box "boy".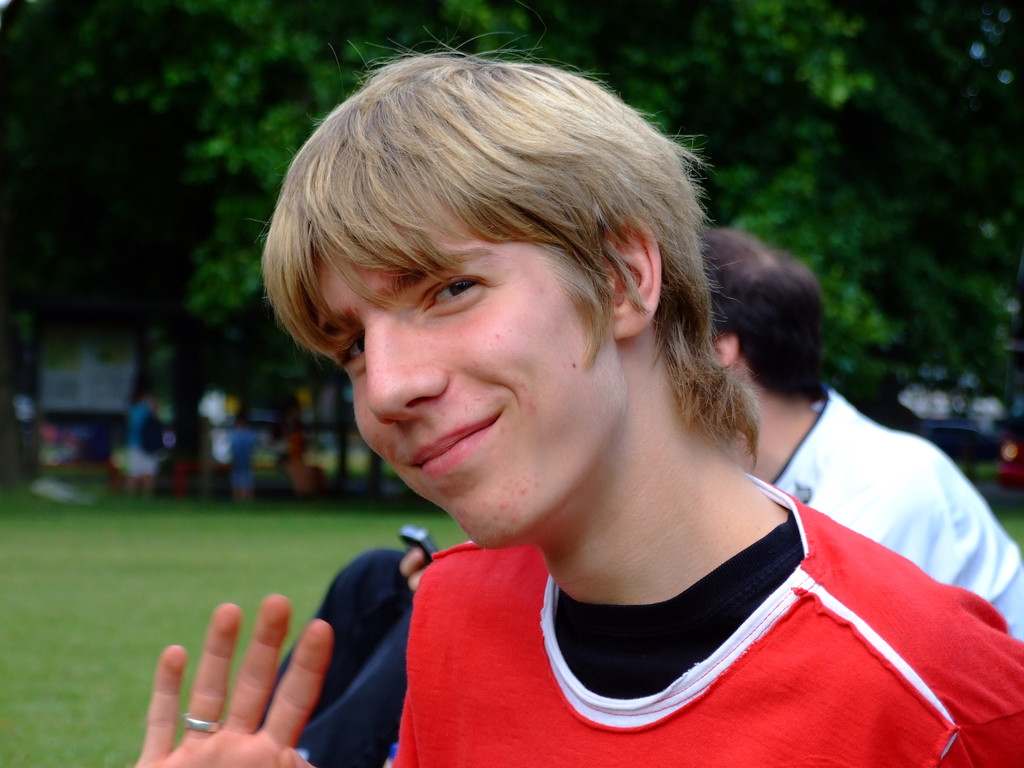
(171, 29, 929, 766).
